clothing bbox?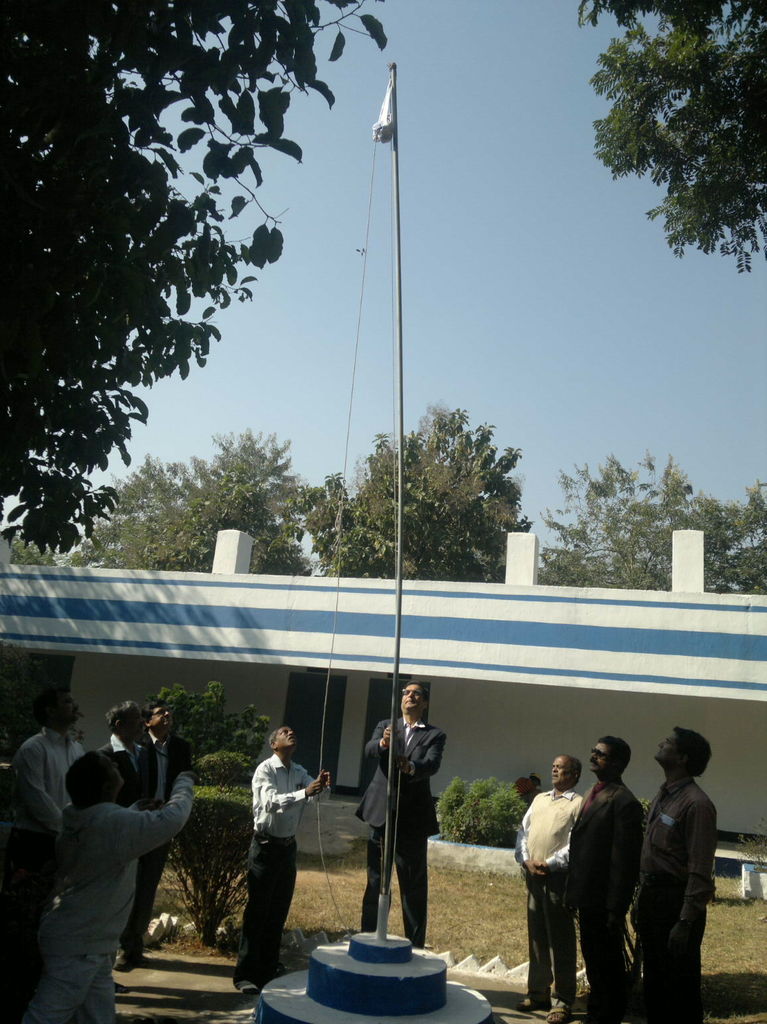
358, 704, 453, 932
